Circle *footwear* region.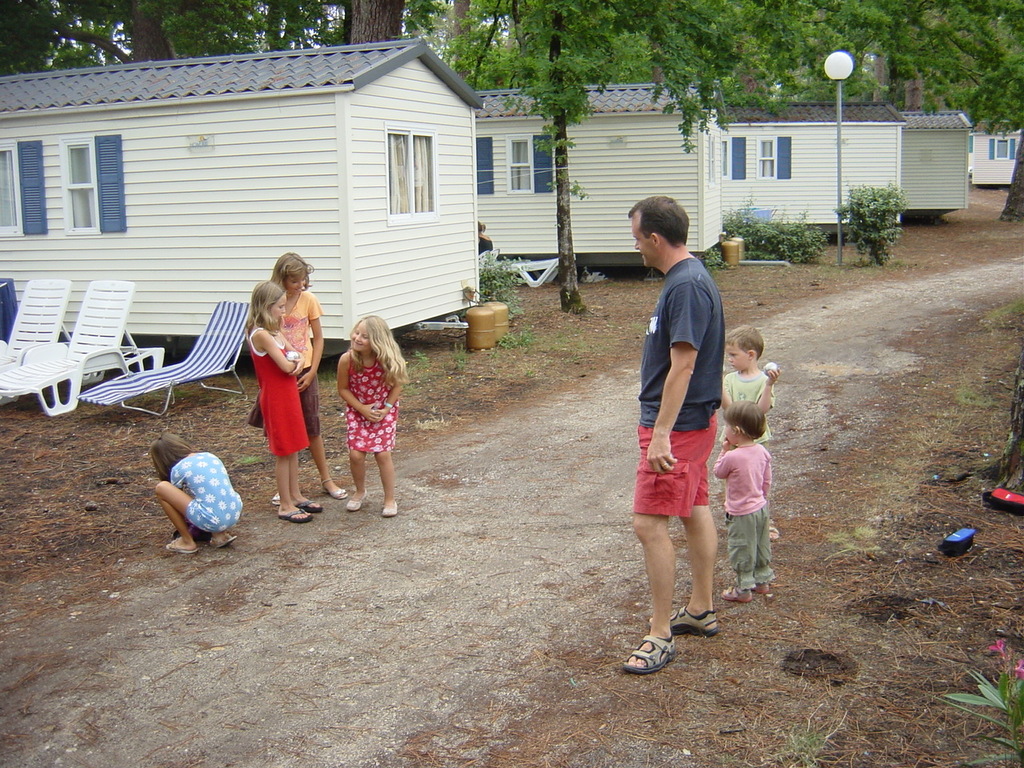
Region: (x1=319, y1=474, x2=348, y2=498).
